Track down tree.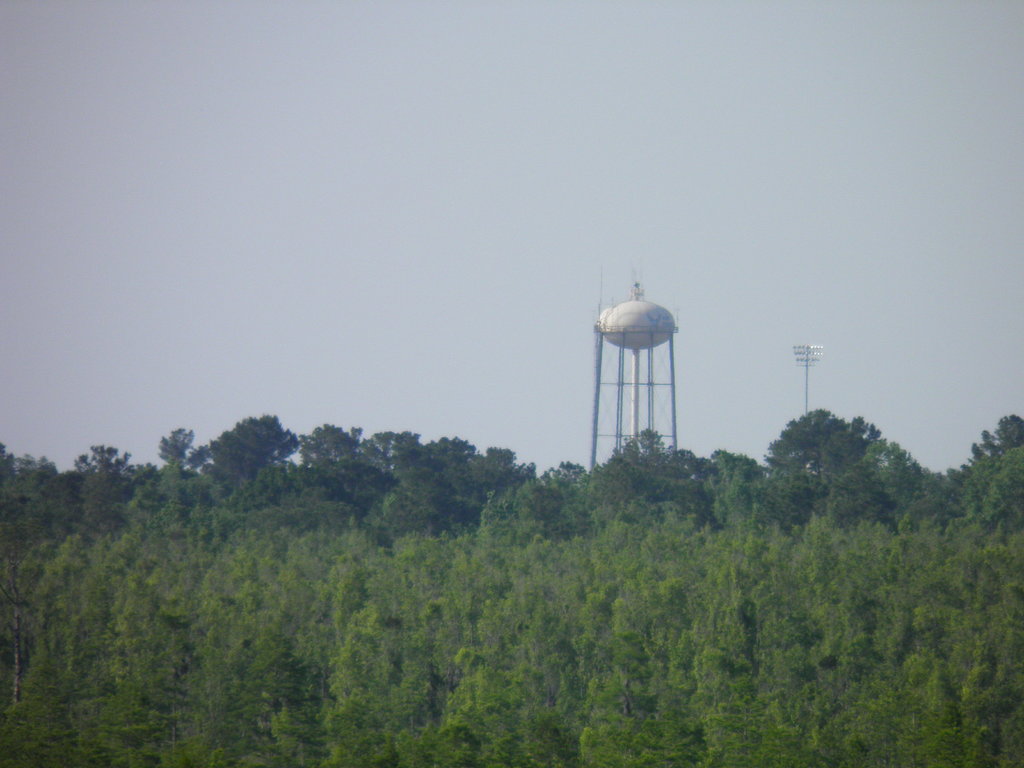
Tracked to left=294, top=422, right=353, bottom=493.
